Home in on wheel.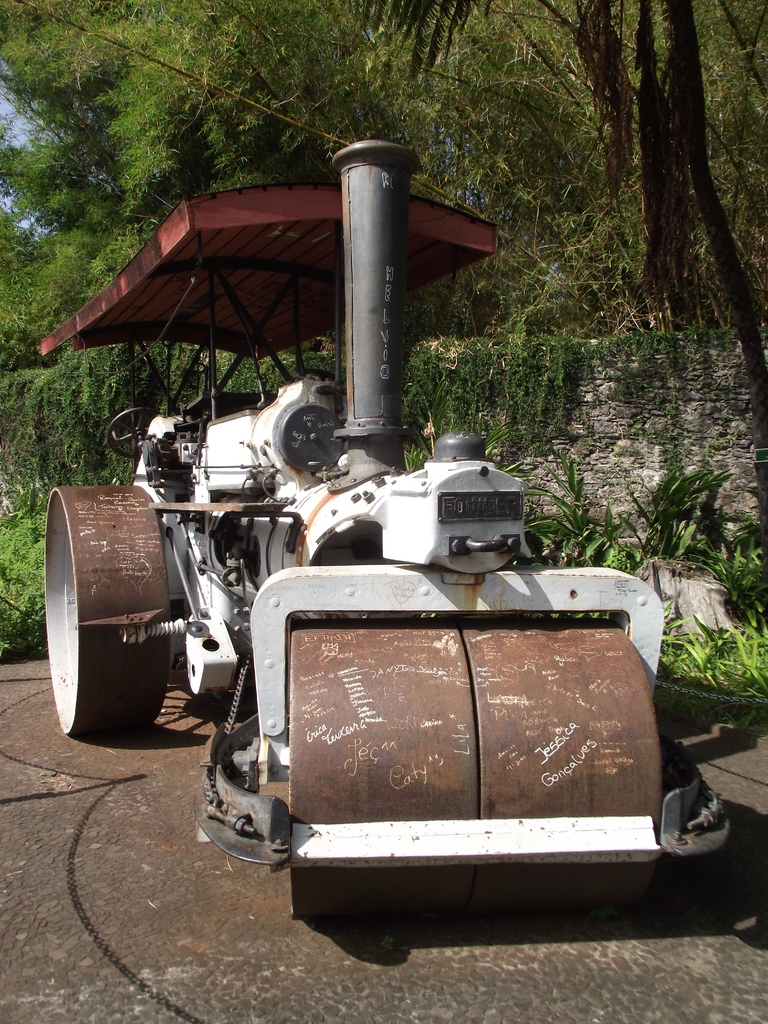
Homed in at [left=288, top=625, right=480, bottom=918].
